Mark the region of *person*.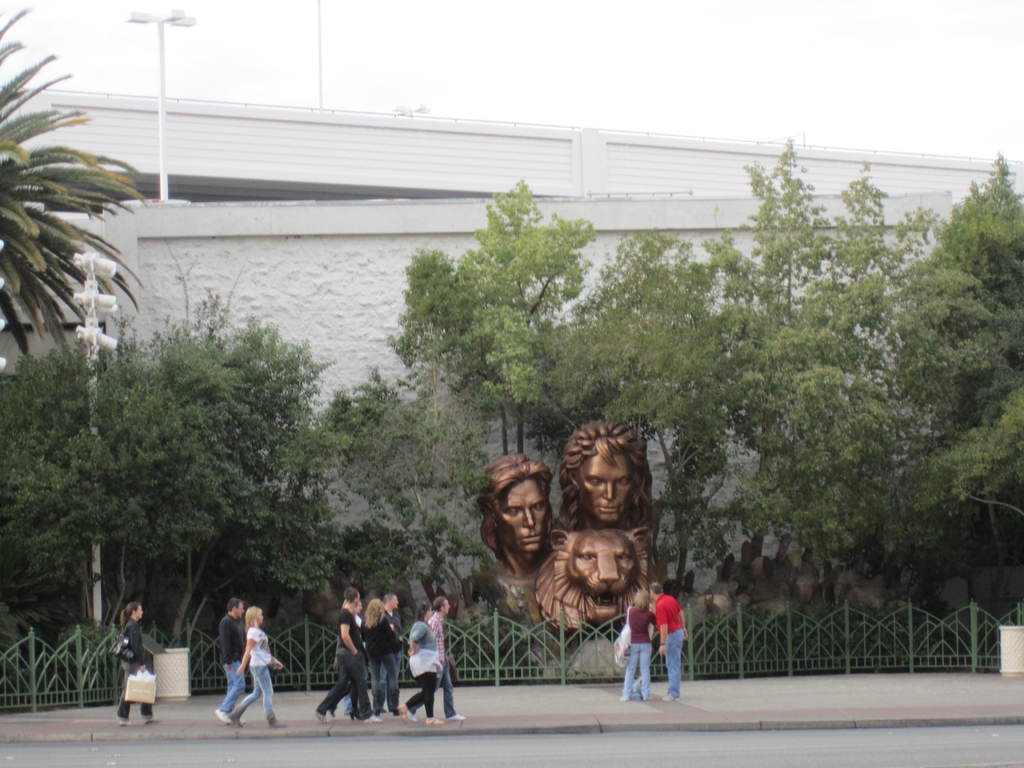
Region: x1=113 y1=600 x2=156 y2=728.
